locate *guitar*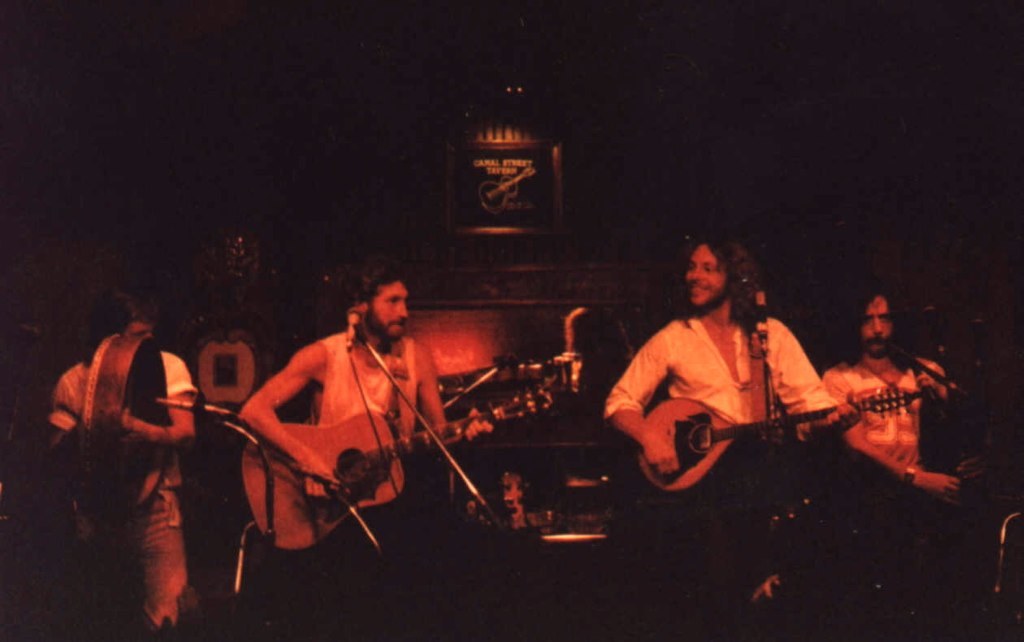
Rect(634, 380, 940, 485)
